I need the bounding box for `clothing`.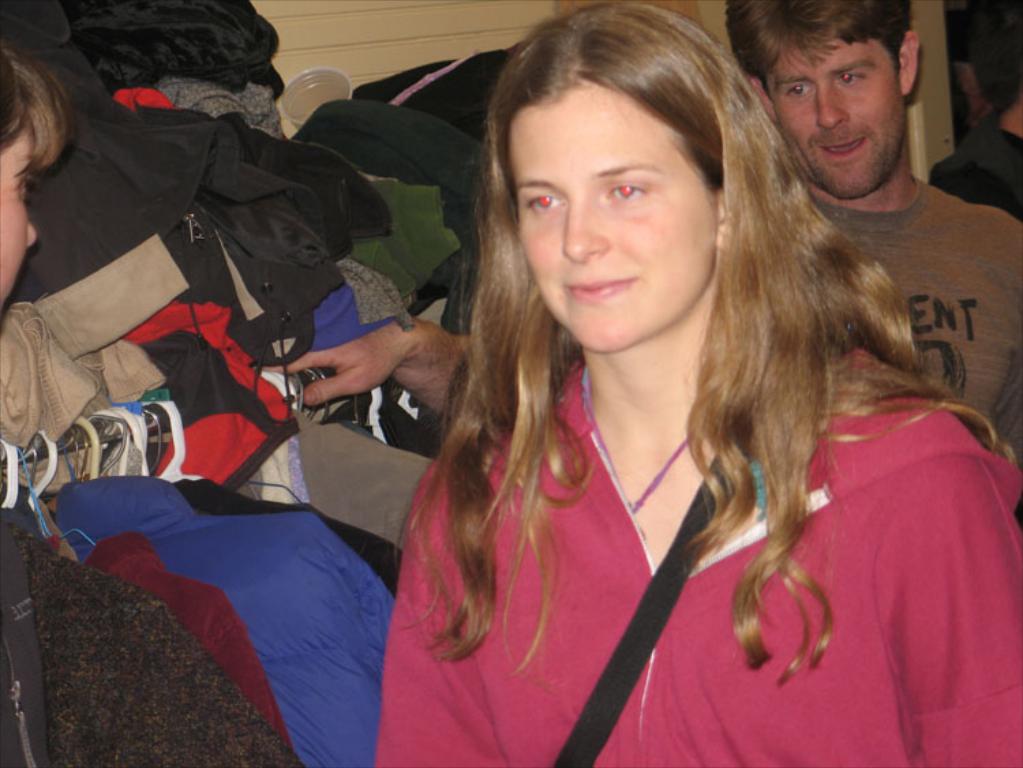
Here it is: bbox(932, 115, 1020, 221).
